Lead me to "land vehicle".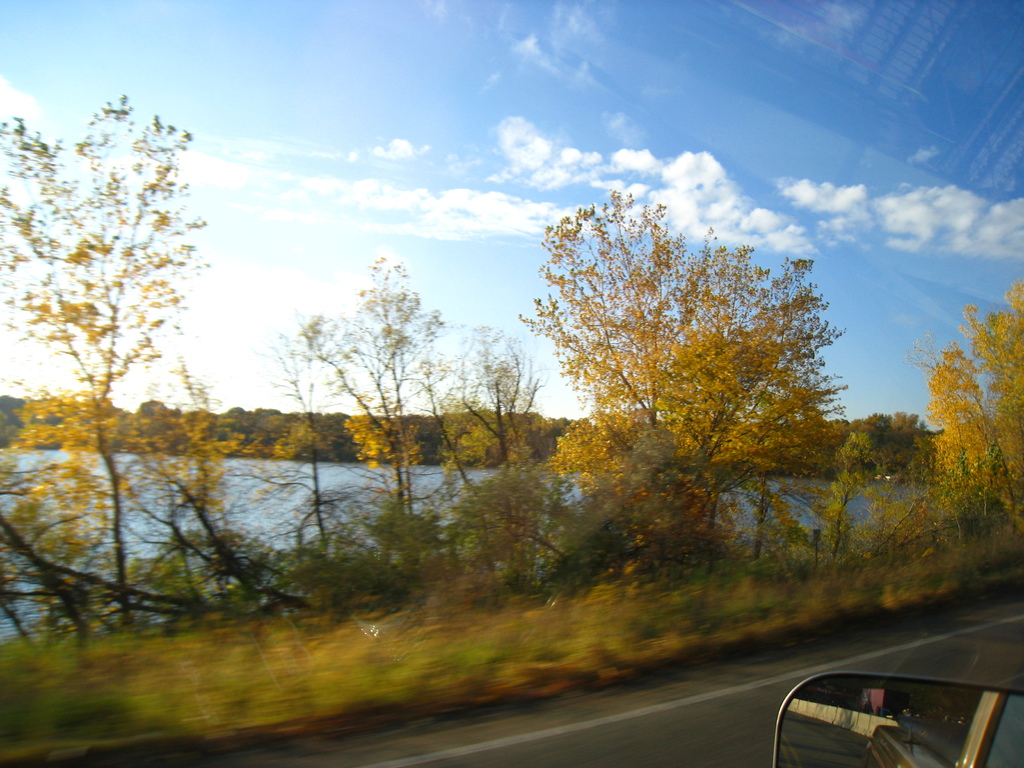
Lead to [774, 671, 1023, 767].
